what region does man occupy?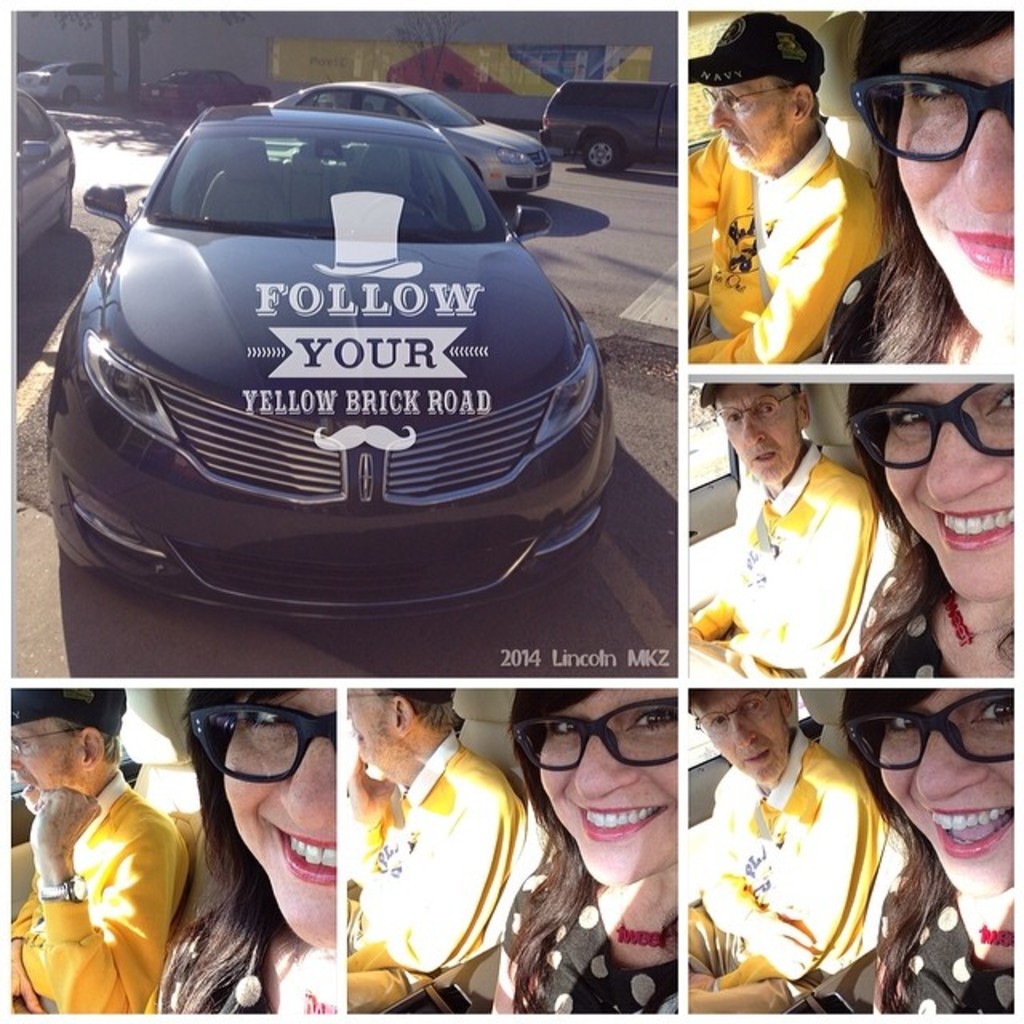
10 691 194 1014.
